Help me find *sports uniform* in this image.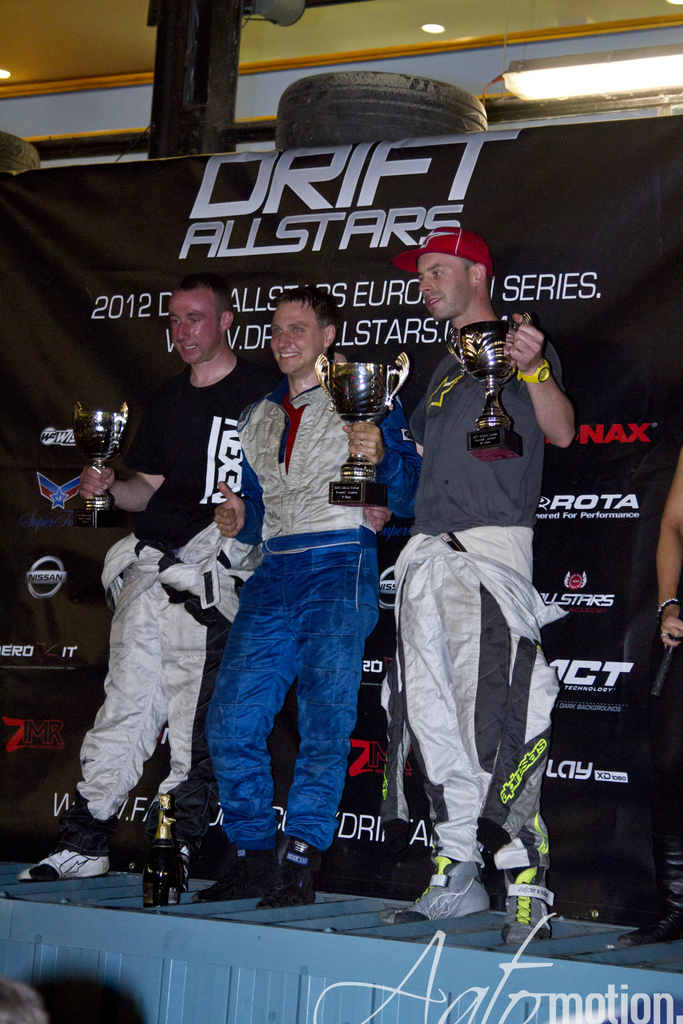
Found it: (64, 353, 279, 867).
